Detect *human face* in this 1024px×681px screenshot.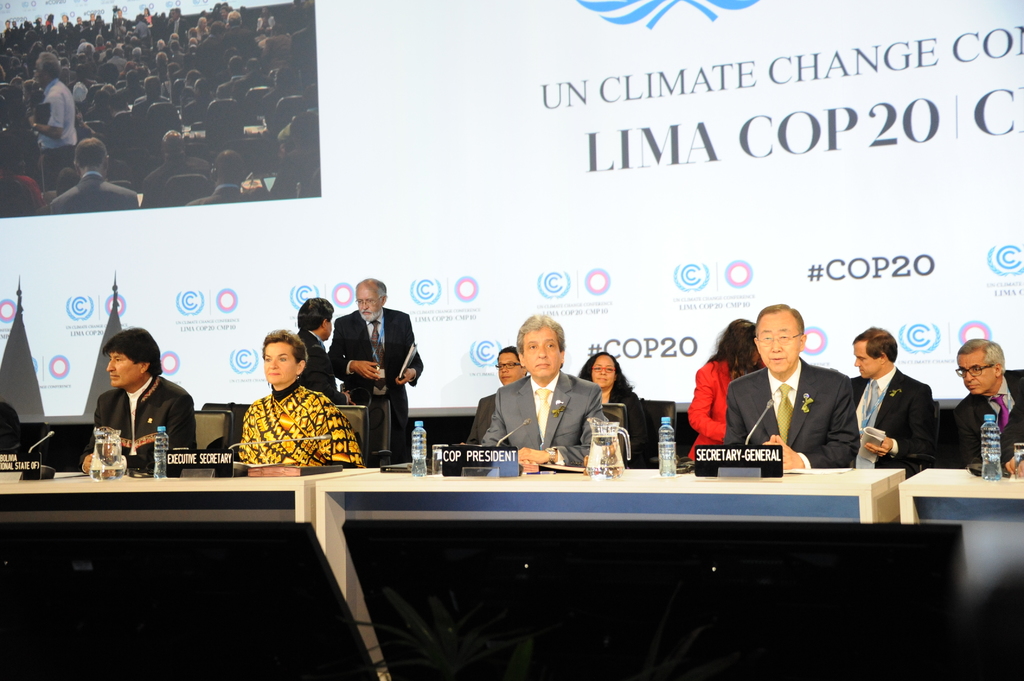
Detection: l=593, t=356, r=614, b=390.
